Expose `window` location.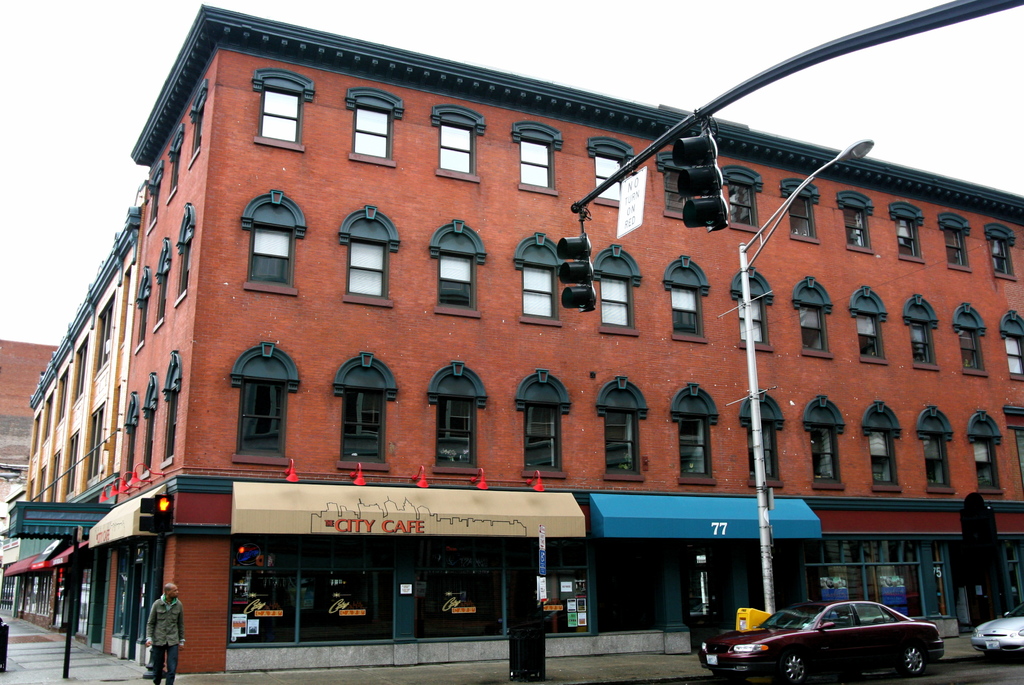
Exposed at (left=141, top=369, right=159, bottom=473).
